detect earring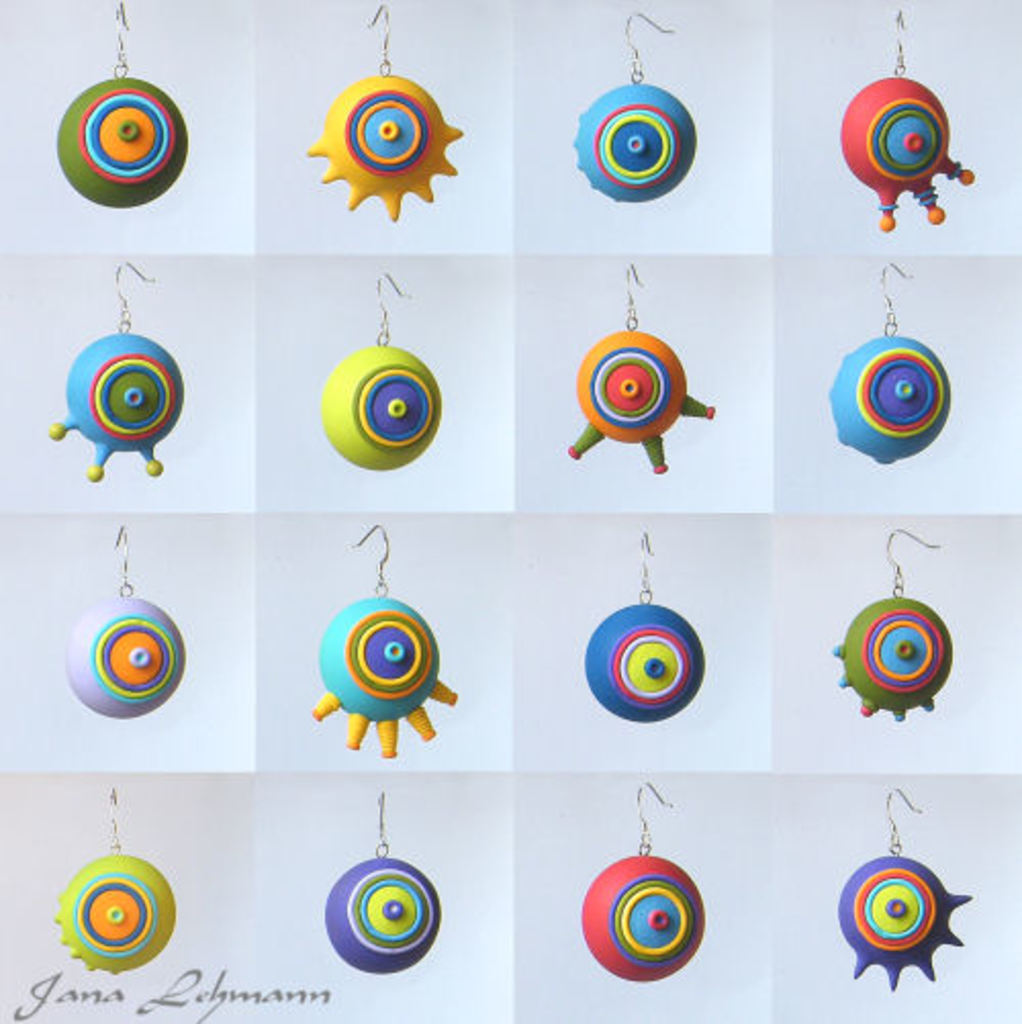
57,0,190,211
